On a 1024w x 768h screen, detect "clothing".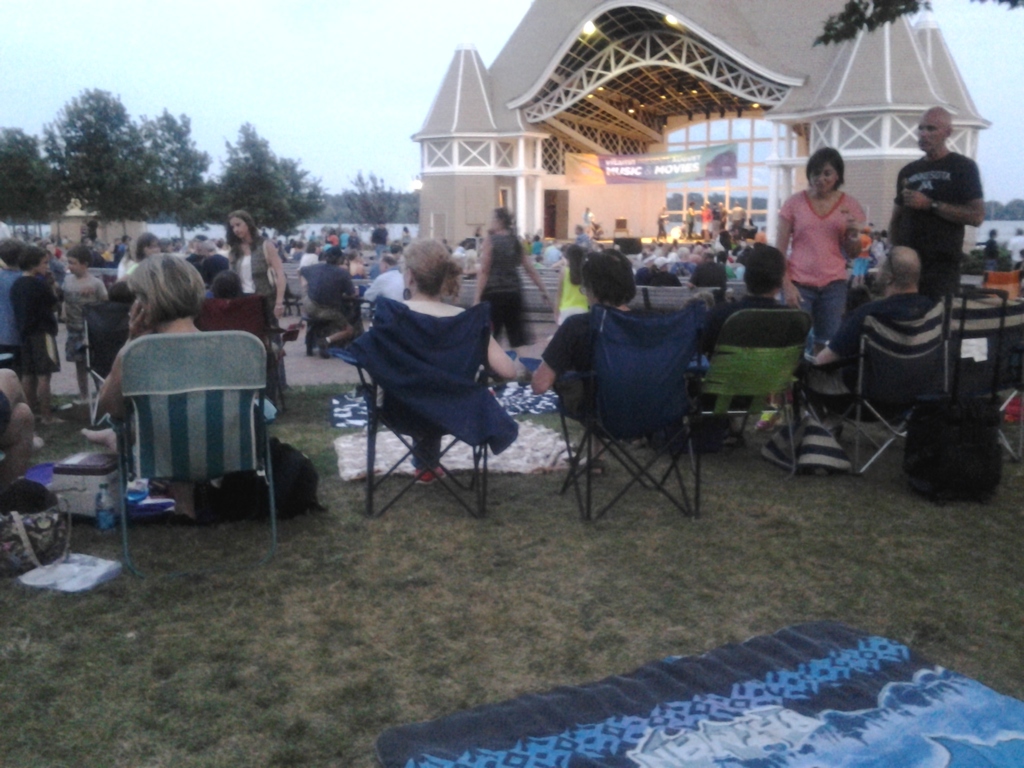
[x1=357, y1=296, x2=493, y2=471].
